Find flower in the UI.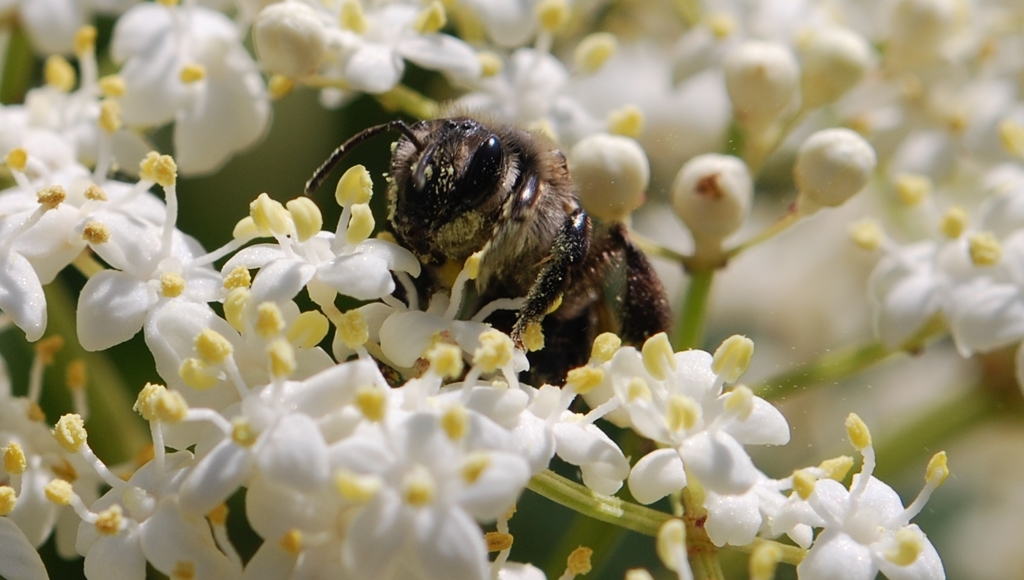
UI element at l=579, t=313, r=804, b=518.
